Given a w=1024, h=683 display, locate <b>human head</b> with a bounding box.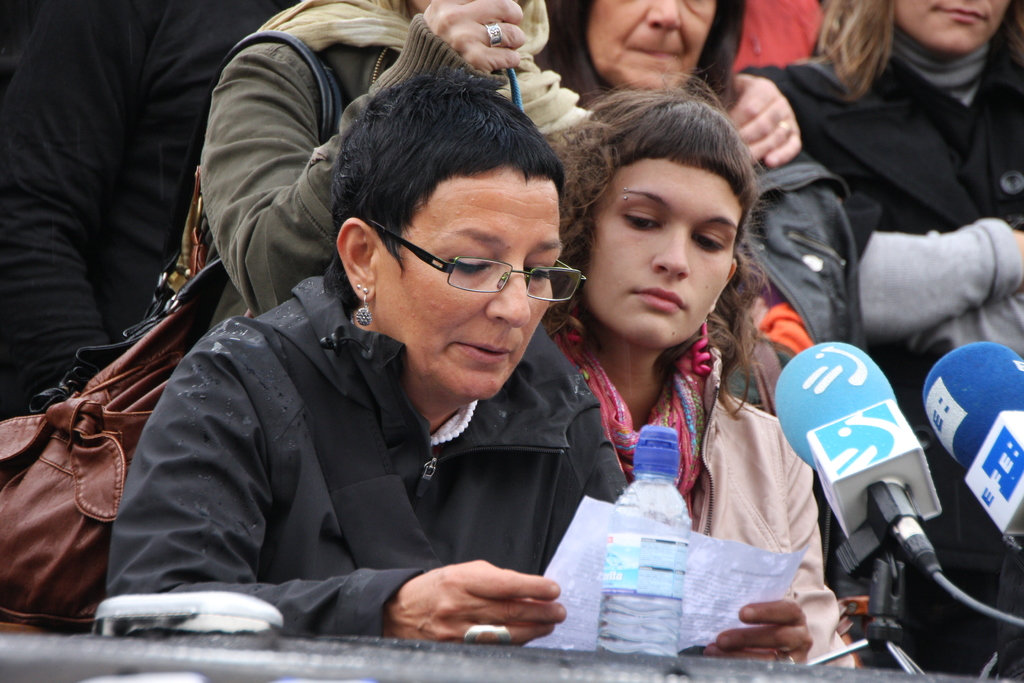
Located: 531:86:787:343.
